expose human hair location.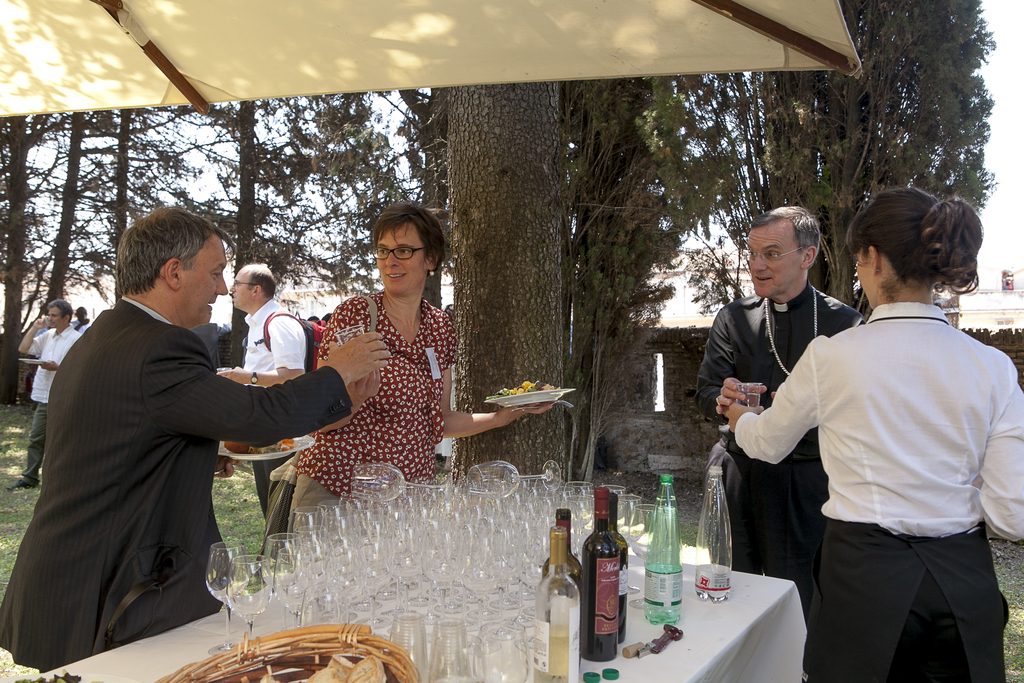
Exposed at BBox(852, 183, 982, 319).
